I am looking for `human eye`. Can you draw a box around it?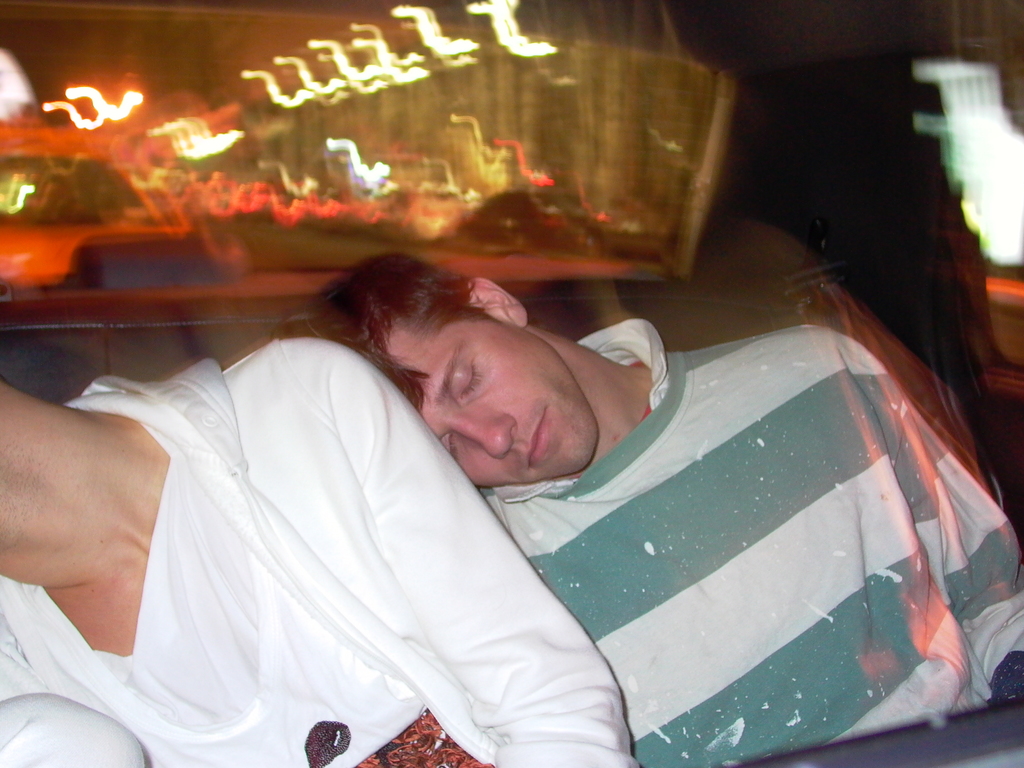
Sure, the bounding box is 454, 360, 484, 399.
